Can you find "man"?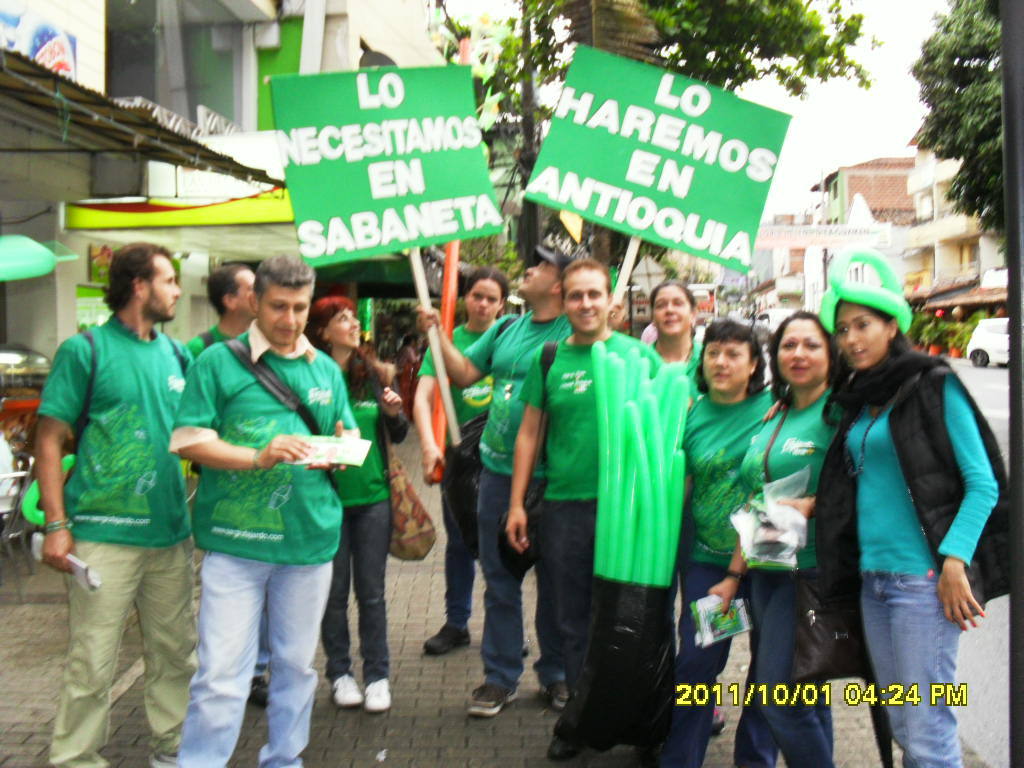
Yes, bounding box: bbox(508, 260, 669, 759).
